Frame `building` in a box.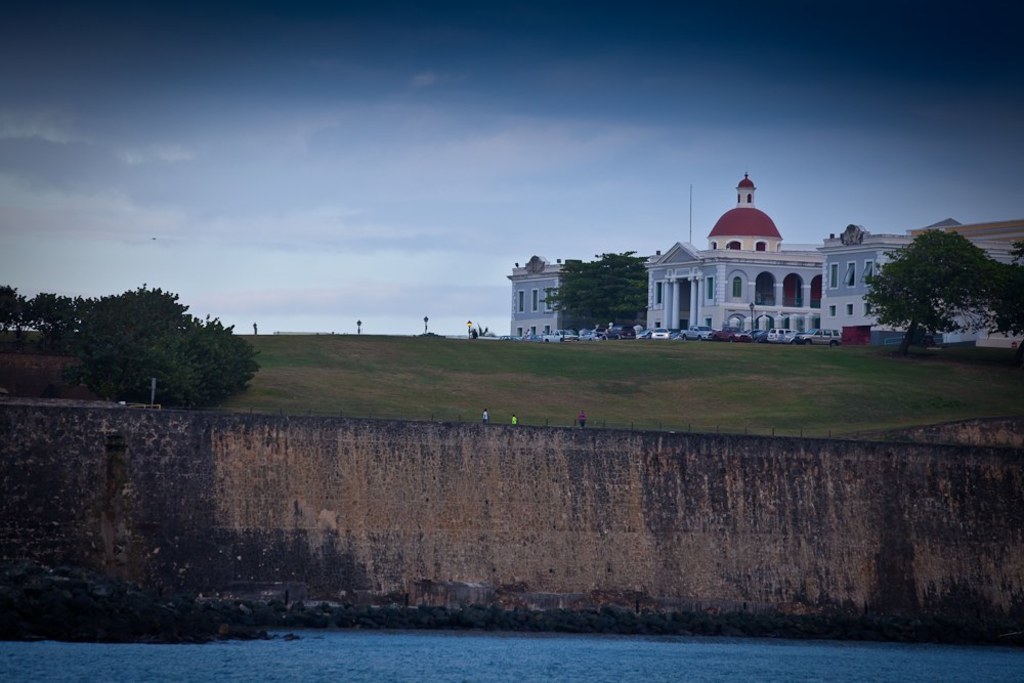
502, 260, 570, 344.
